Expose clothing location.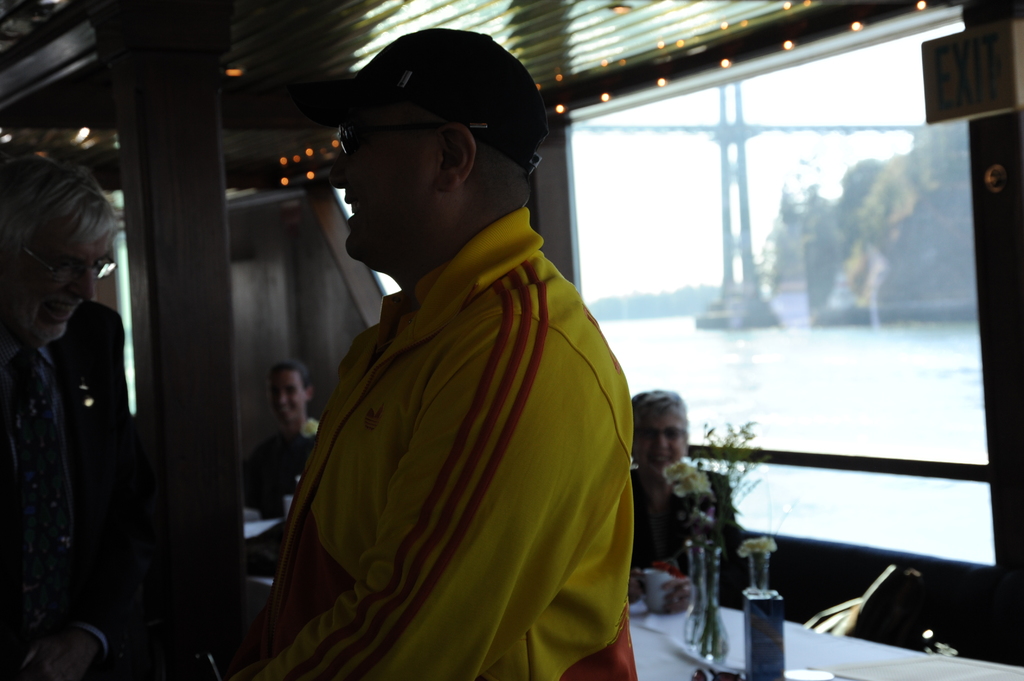
Exposed at 0, 330, 148, 680.
